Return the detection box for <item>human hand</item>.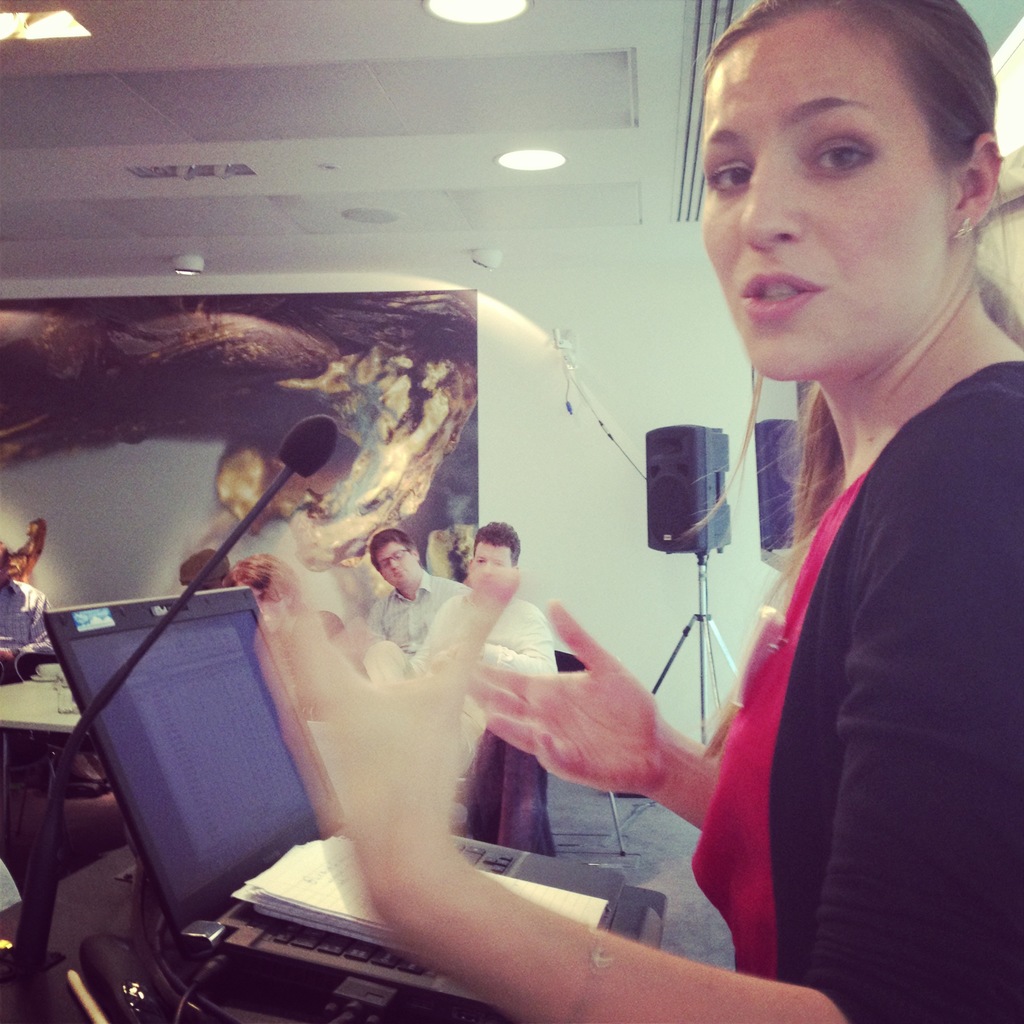
504 621 723 836.
